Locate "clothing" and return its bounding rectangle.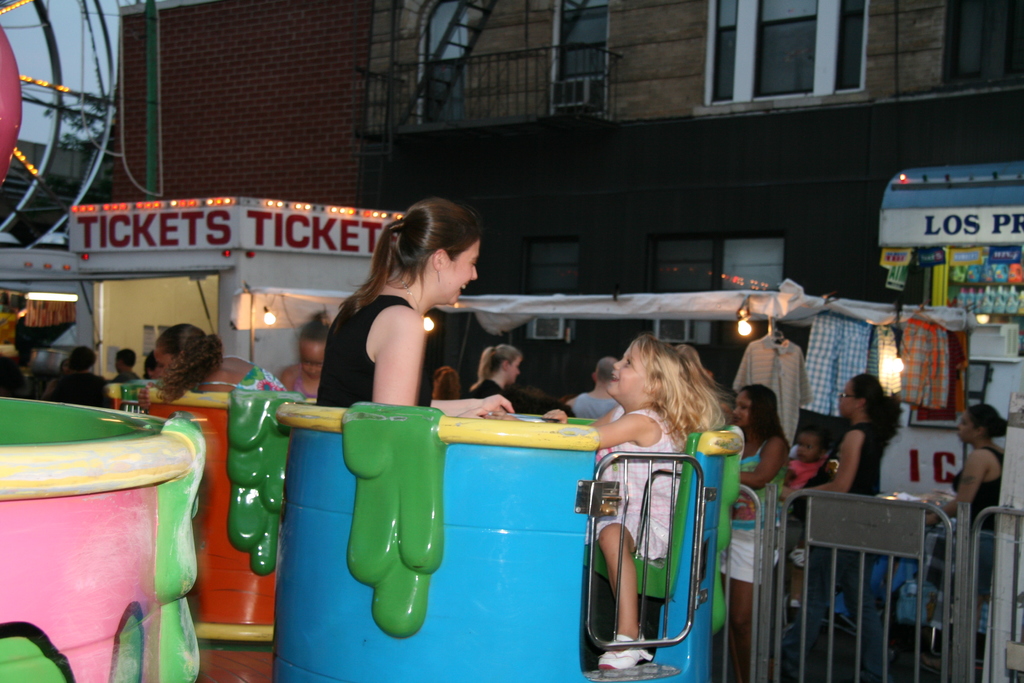
{"x1": 733, "y1": 324, "x2": 813, "y2": 449}.
